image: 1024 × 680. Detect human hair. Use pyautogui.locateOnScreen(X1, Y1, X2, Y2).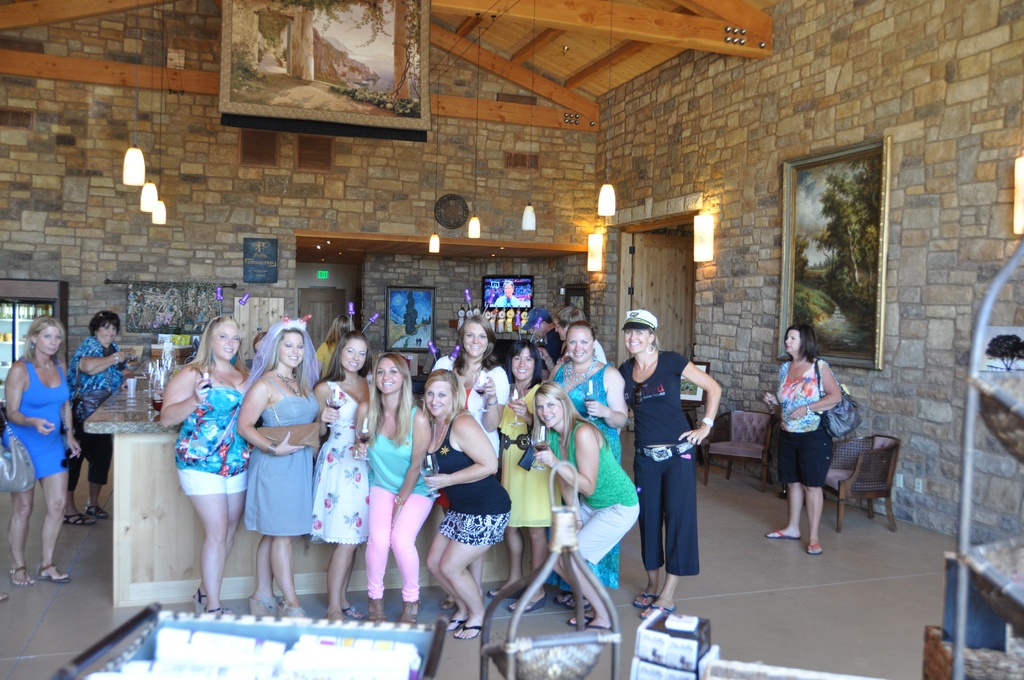
pyautogui.locateOnScreen(16, 314, 65, 371).
